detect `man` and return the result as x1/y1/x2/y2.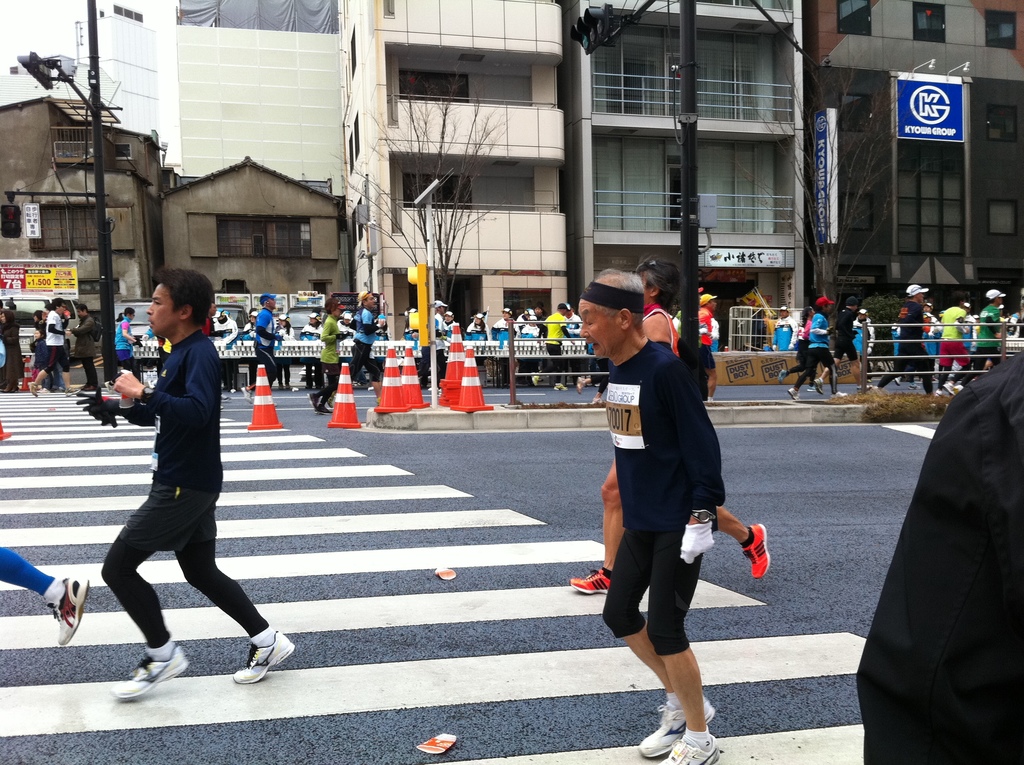
769/305/798/350.
